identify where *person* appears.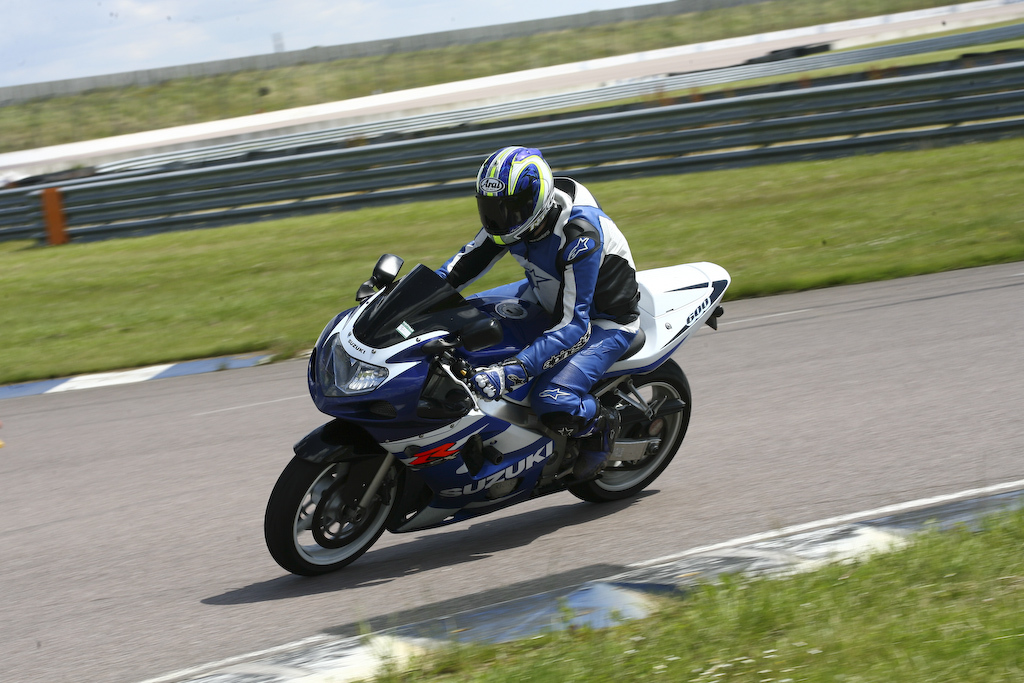
Appears at BBox(432, 144, 643, 475).
